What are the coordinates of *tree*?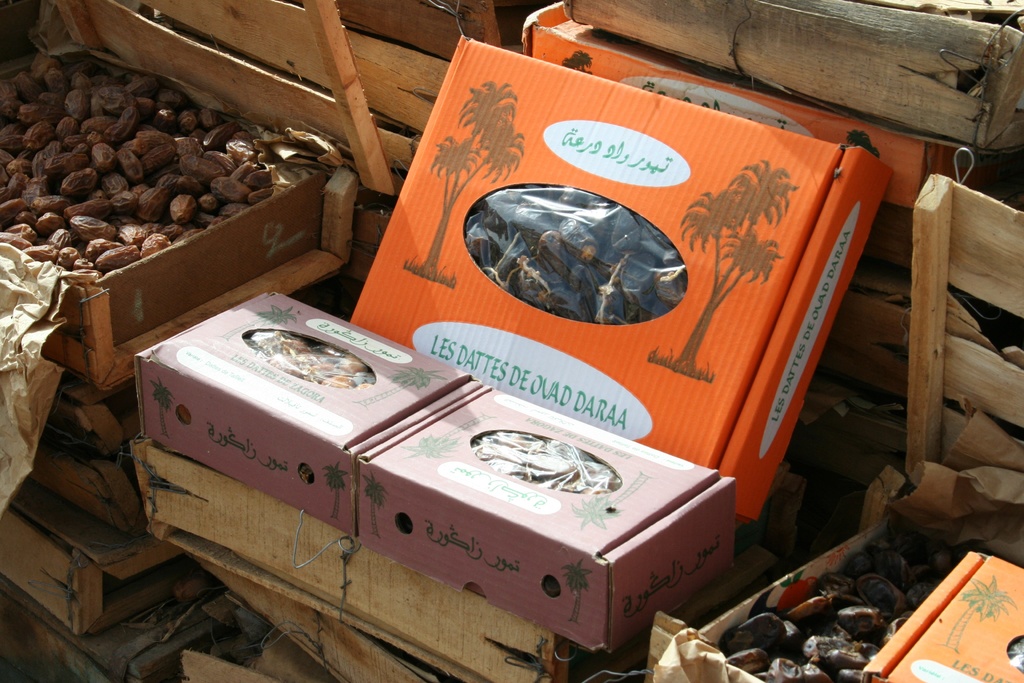
[x1=633, y1=152, x2=812, y2=369].
